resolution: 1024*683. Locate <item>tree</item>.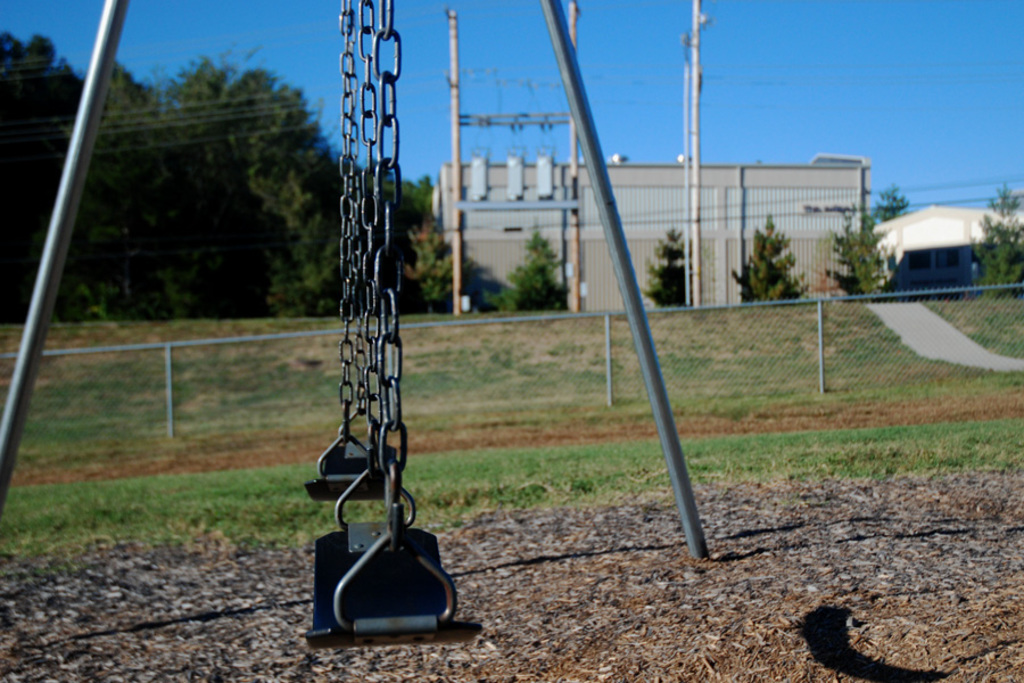
l=0, t=30, r=85, b=323.
